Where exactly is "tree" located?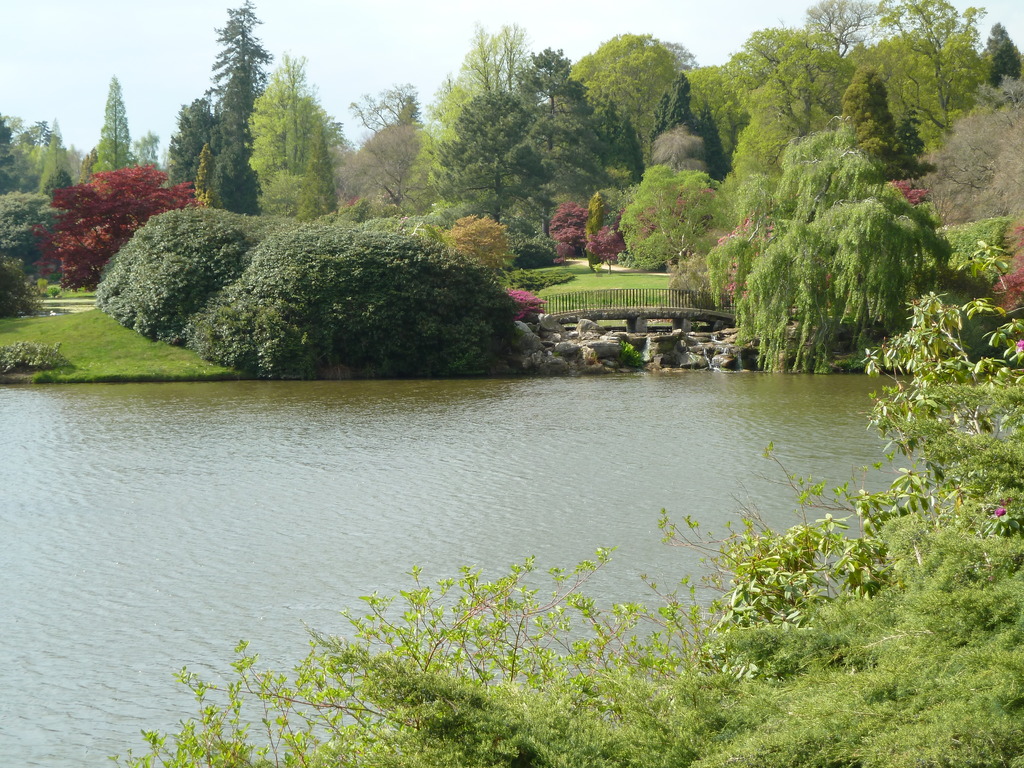
Its bounding box is [447, 205, 510, 283].
